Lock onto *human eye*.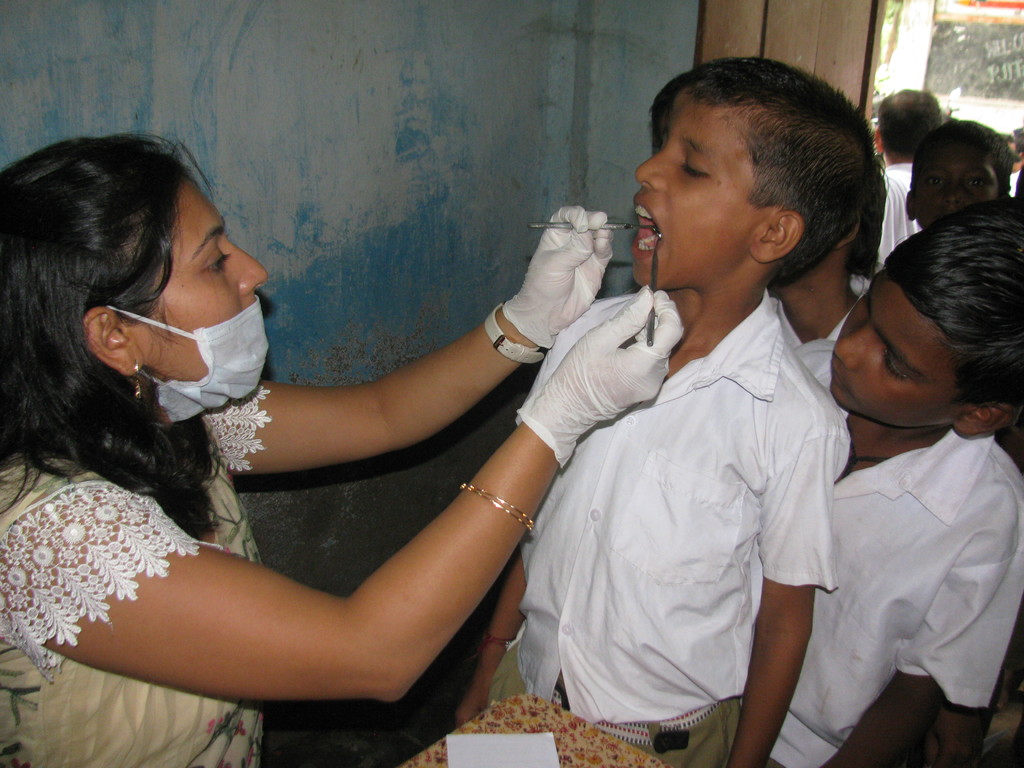
Locked: 874, 344, 915, 381.
